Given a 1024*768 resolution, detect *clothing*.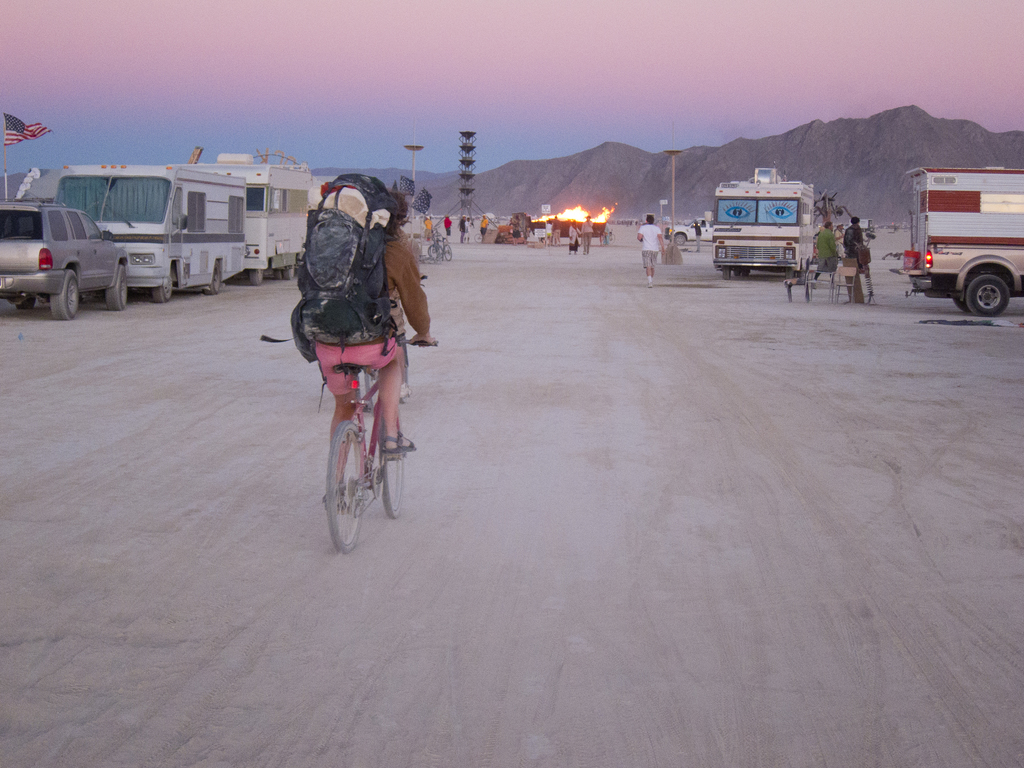
select_region(580, 220, 595, 255).
